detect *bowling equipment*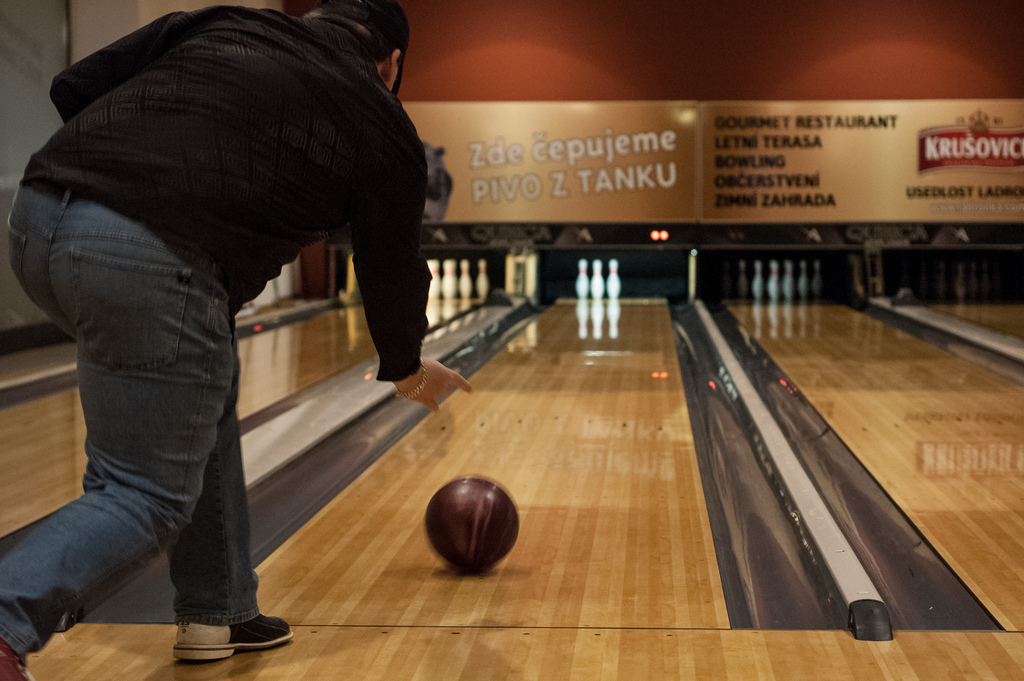
428,255,437,296
